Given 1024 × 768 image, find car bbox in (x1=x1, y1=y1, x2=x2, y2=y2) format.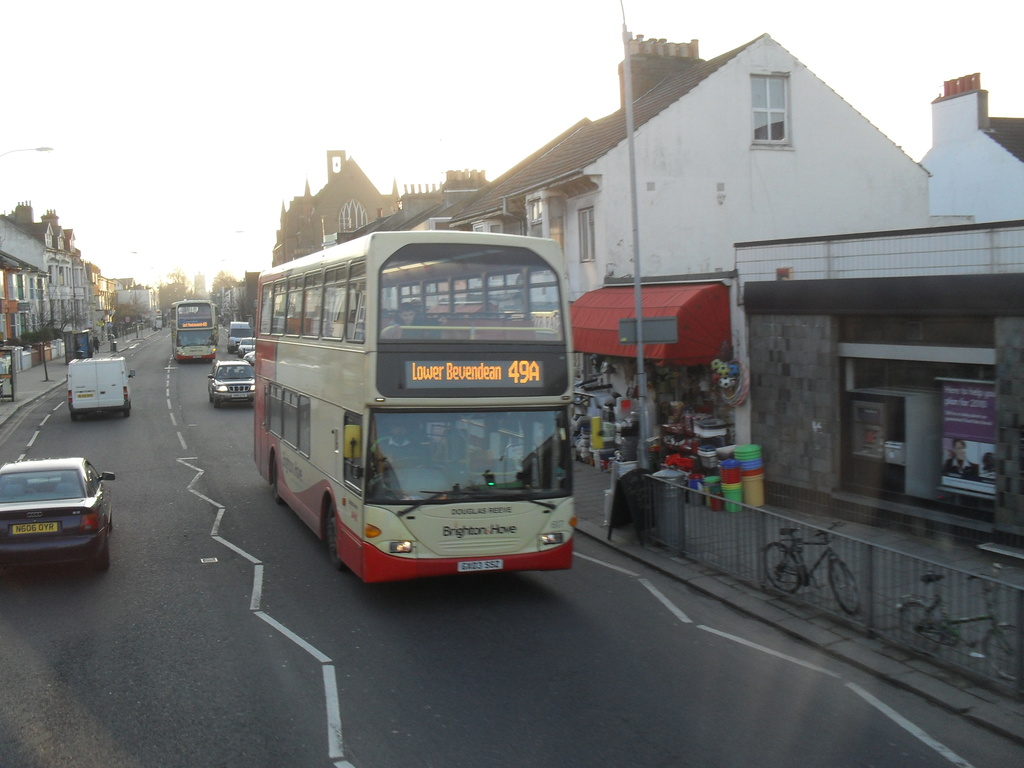
(x1=245, y1=346, x2=255, y2=360).
